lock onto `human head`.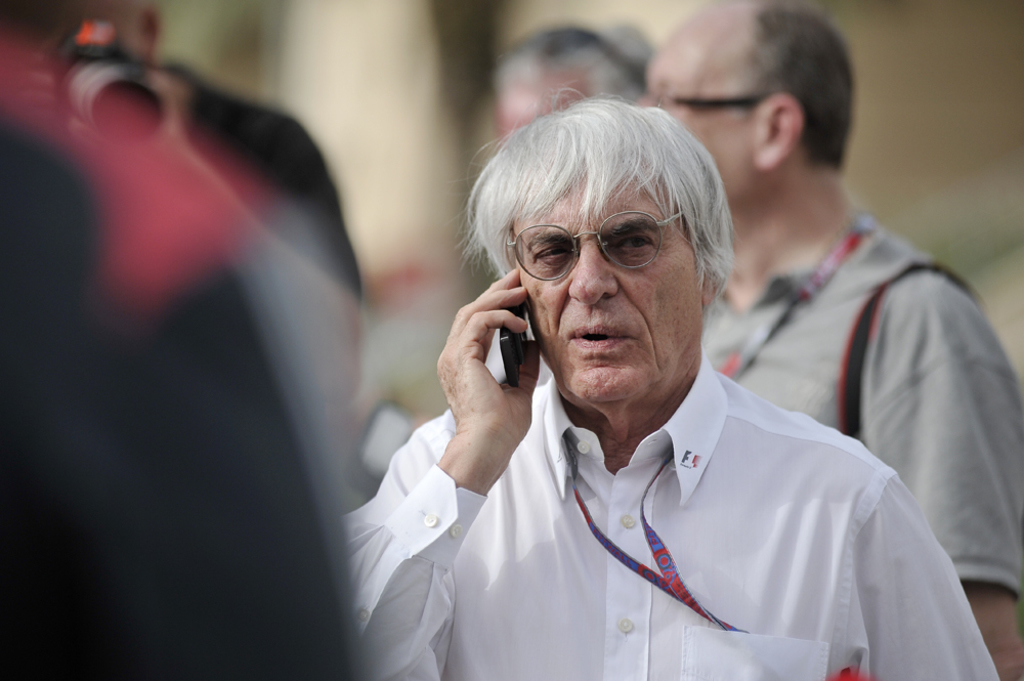
Locked: select_region(430, 92, 739, 412).
